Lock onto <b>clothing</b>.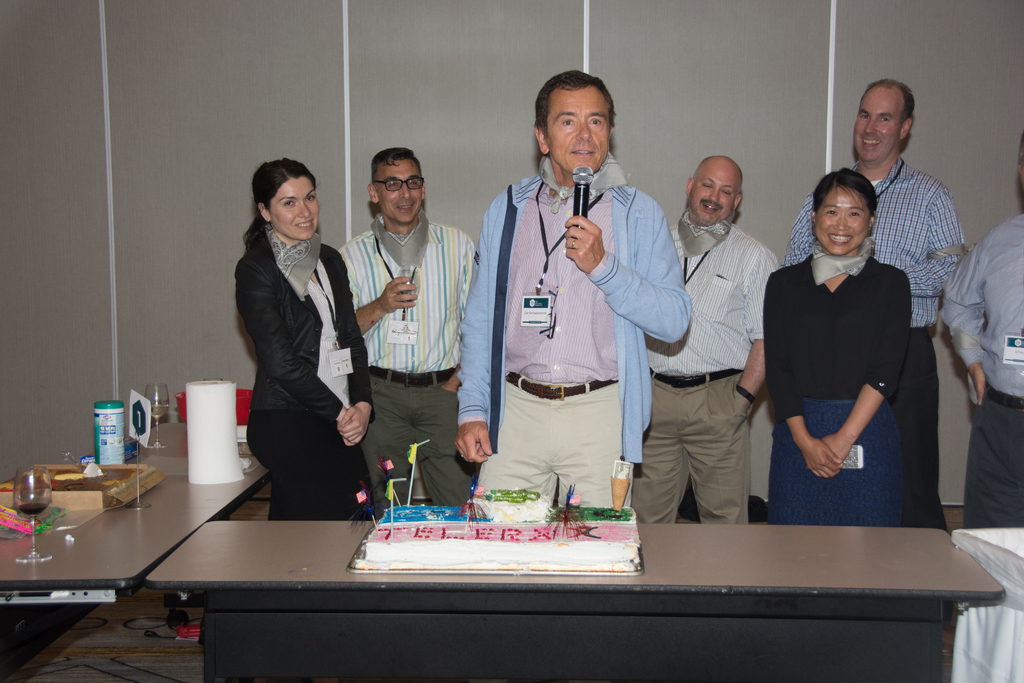
Locked: {"x1": 783, "y1": 149, "x2": 975, "y2": 528}.
